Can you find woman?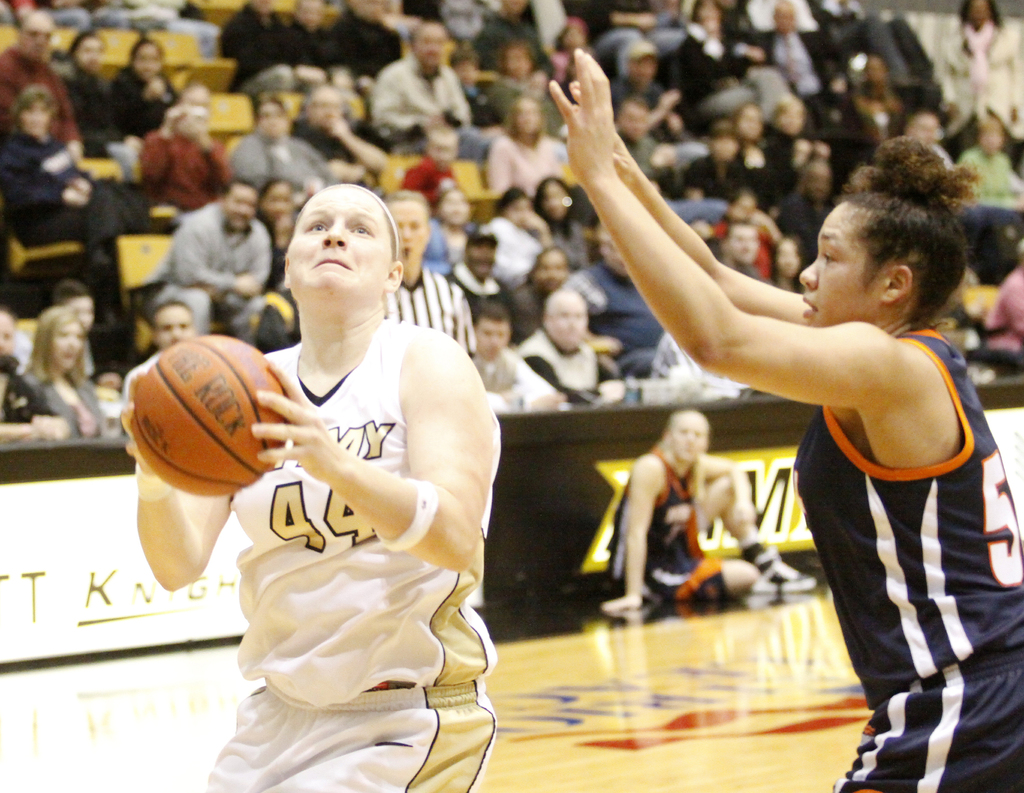
Yes, bounding box: (x1=532, y1=170, x2=595, y2=268).
